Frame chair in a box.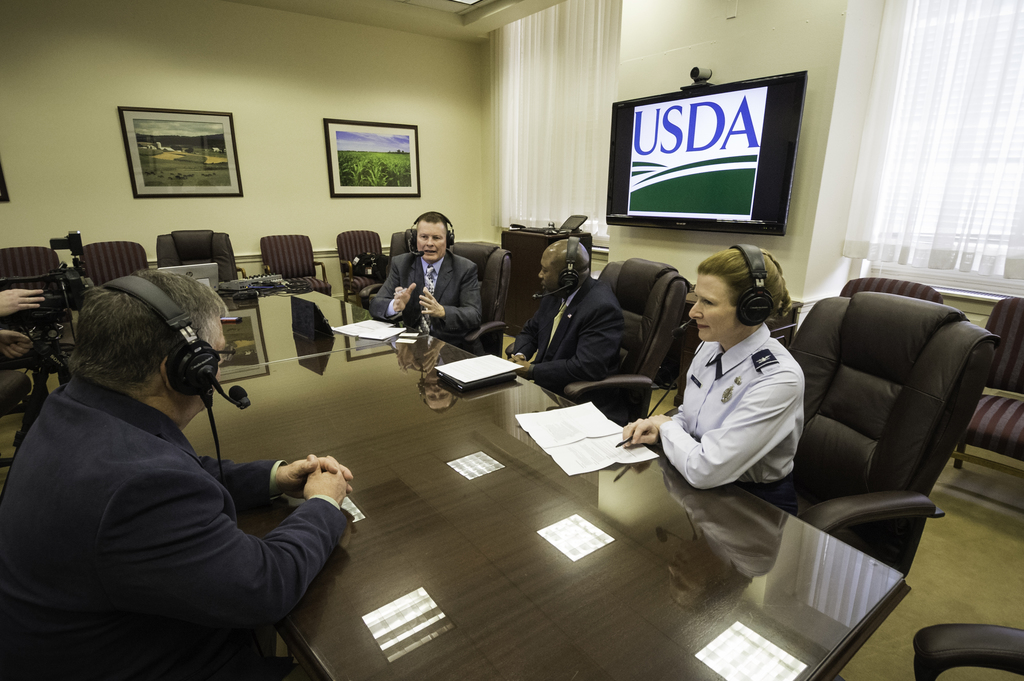
rect(954, 297, 1023, 483).
